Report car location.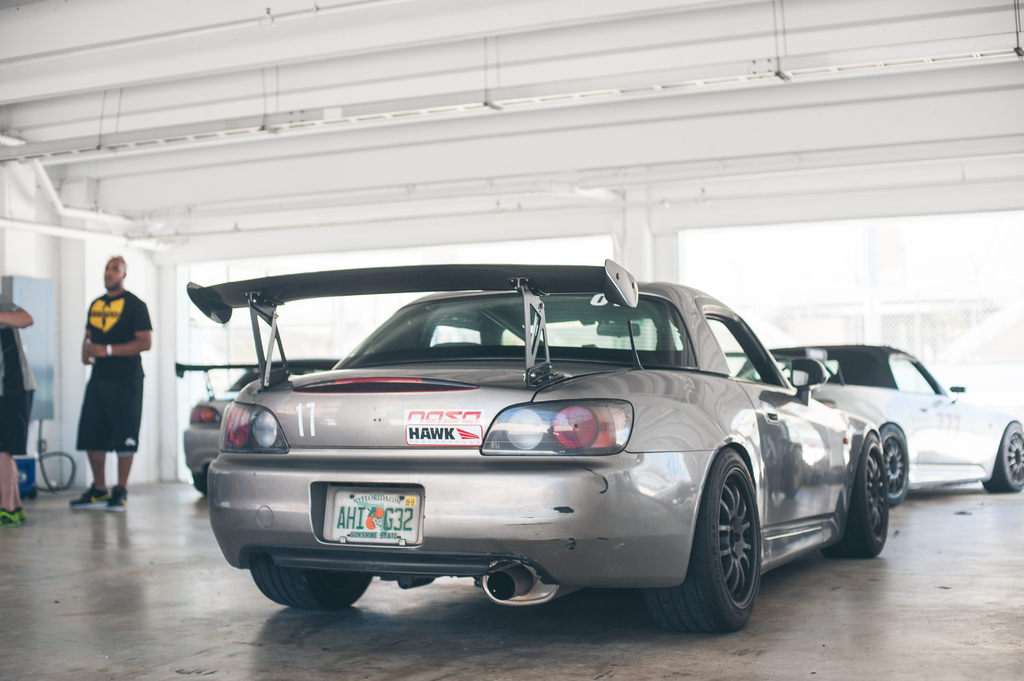
Report: bbox=[158, 262, 958, 626].
